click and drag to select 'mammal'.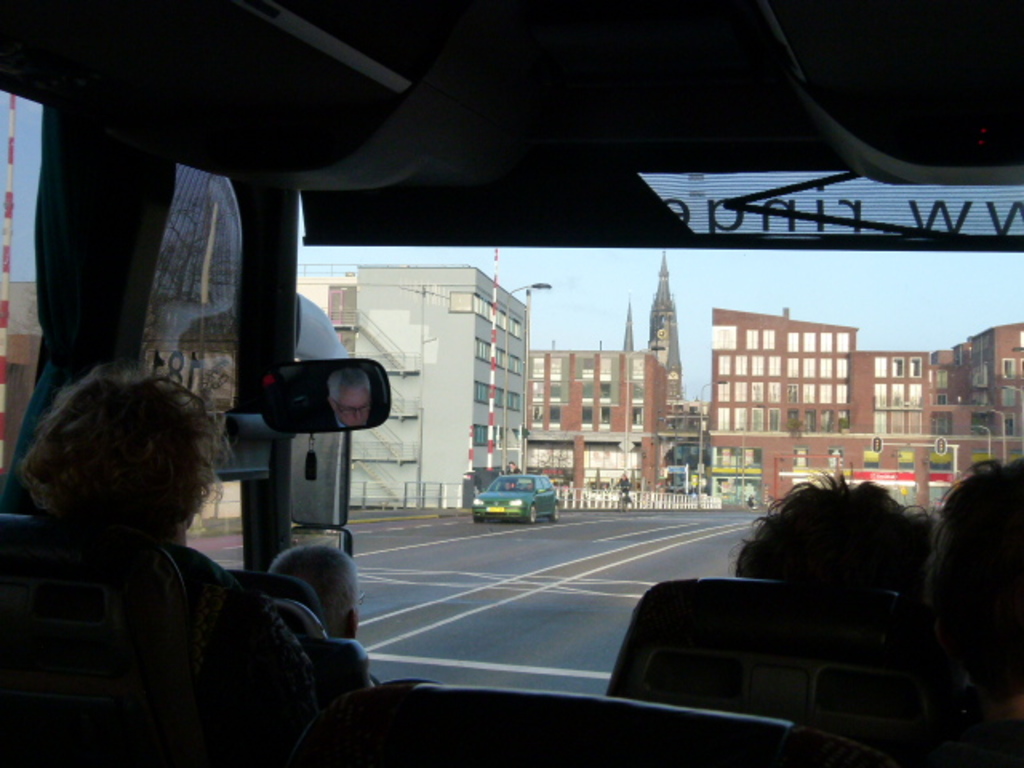
Selection: BBox(842, 454, 1022, 766).
